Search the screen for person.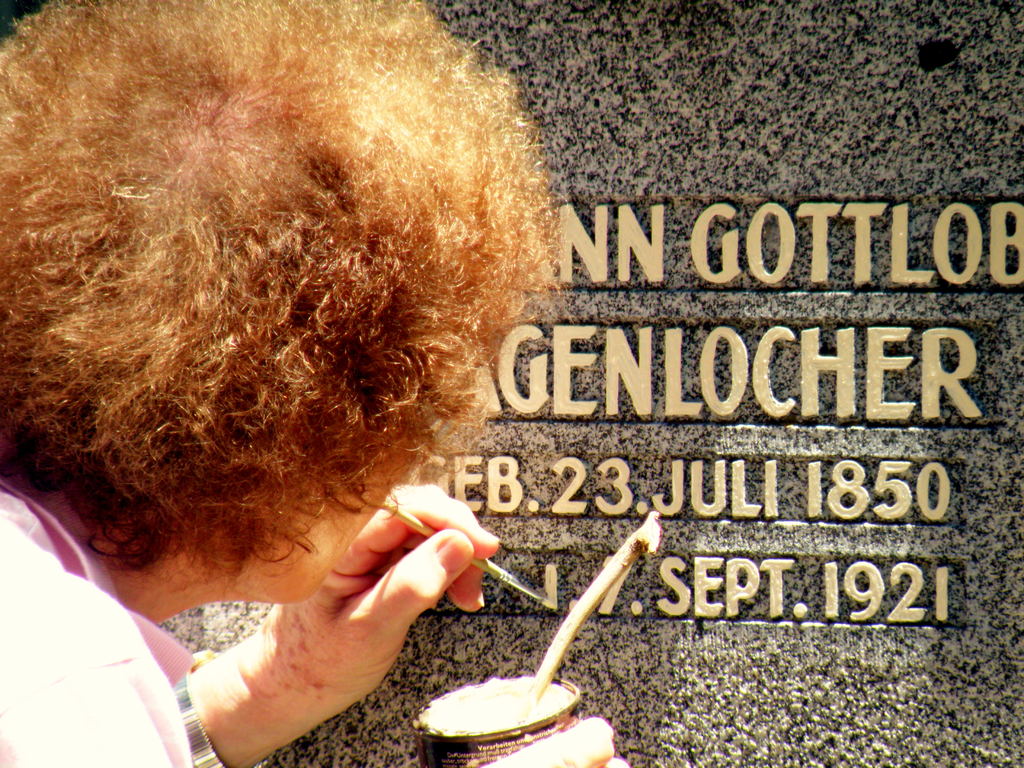
Found at BBox(0, 0, 627, 767).
